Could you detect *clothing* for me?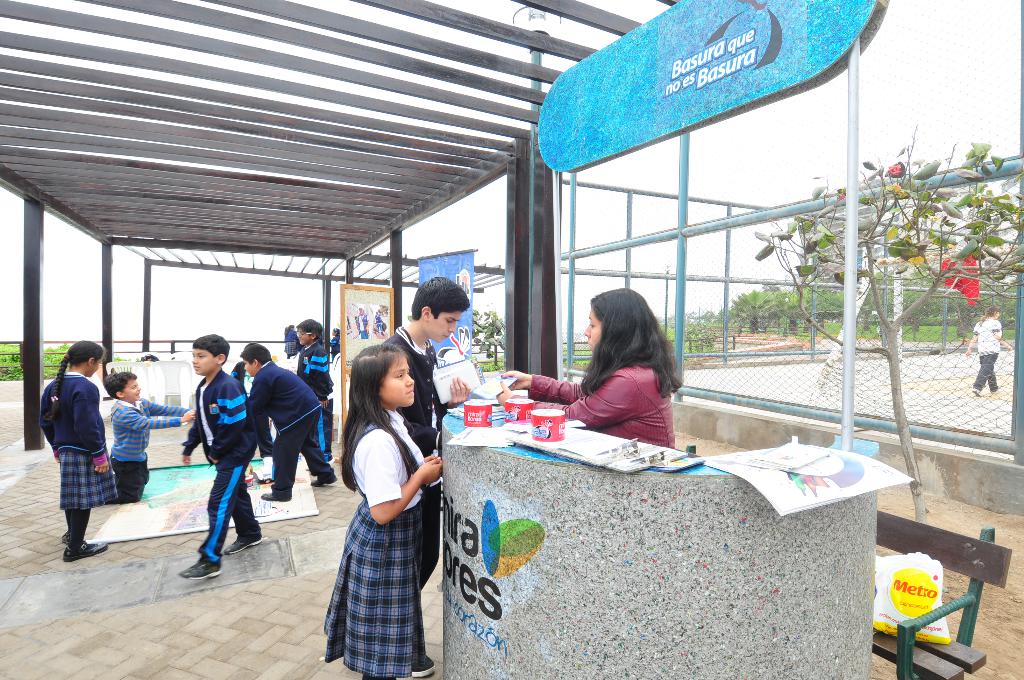
Detection result: x1=372 y1=311 x2=387 y2=335.
